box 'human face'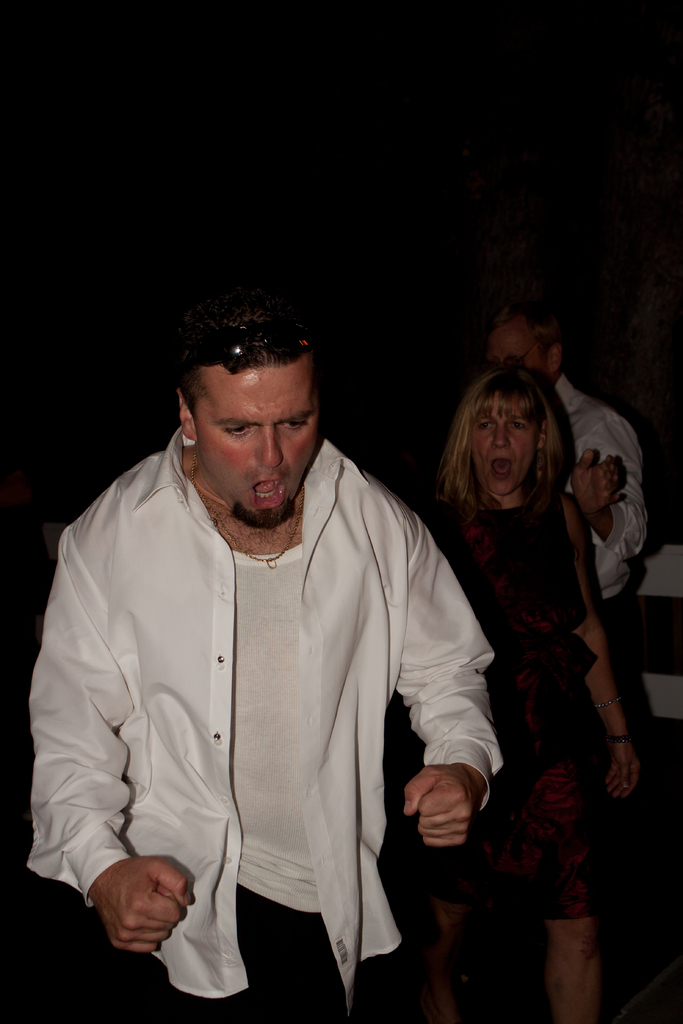
select_region(491, 323, 551, 373)
